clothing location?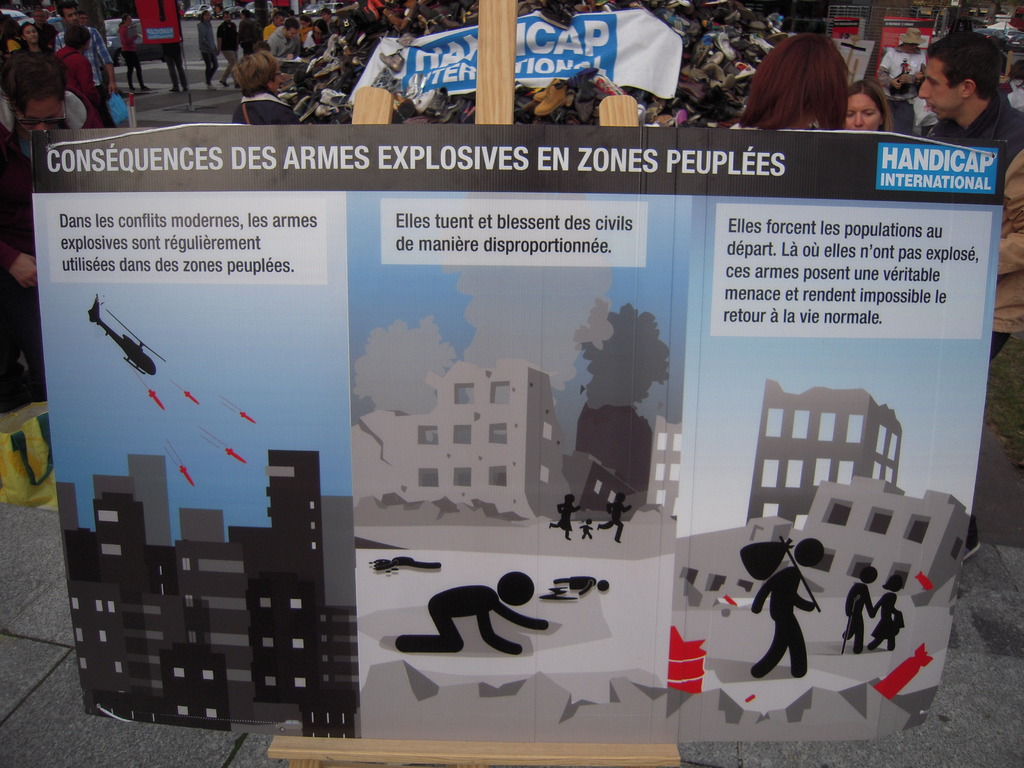
rect(883, 42, 926, 128)
